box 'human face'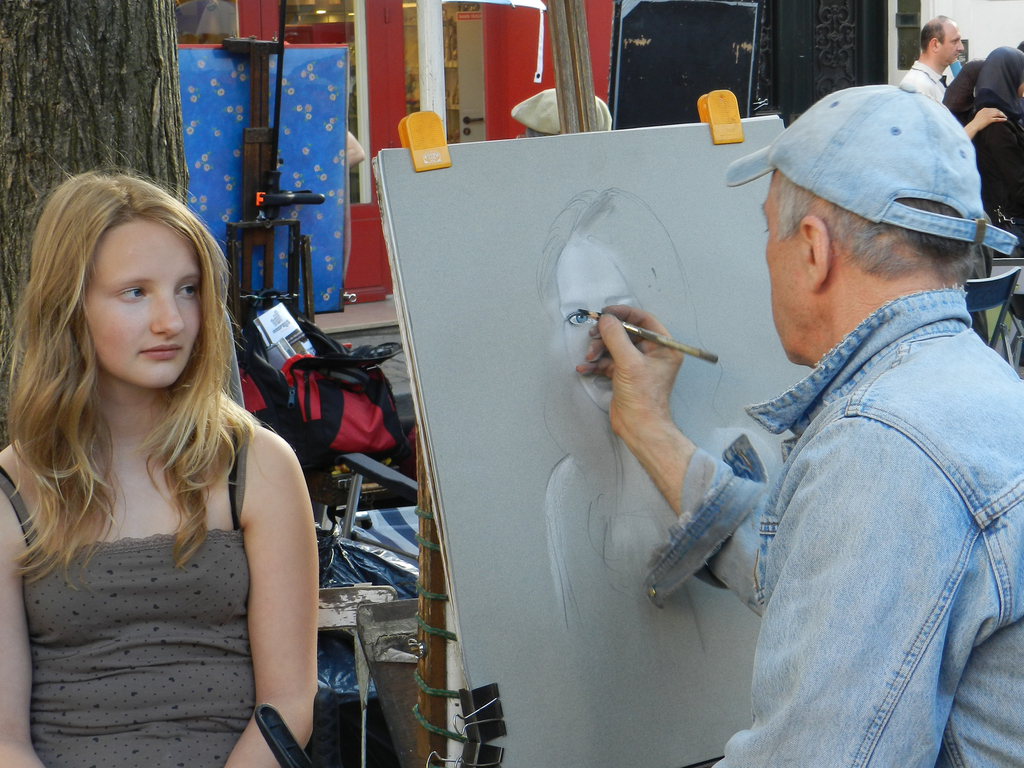
<region>758, 177, 808, 359</region>
